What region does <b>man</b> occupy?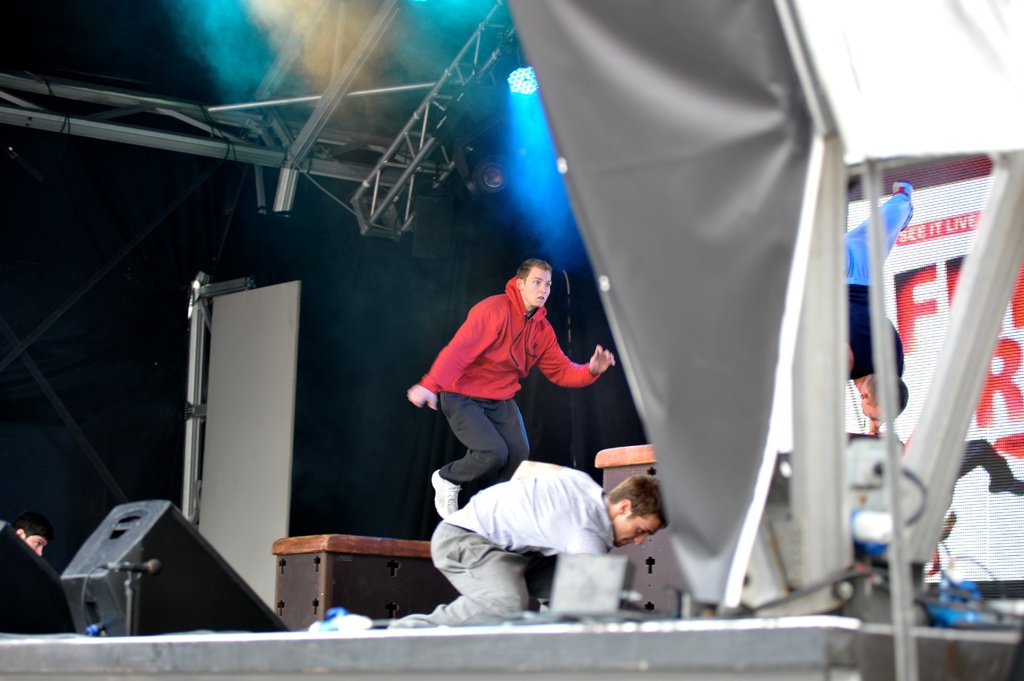
(left=836, top=175, right=906, bottom=432).
